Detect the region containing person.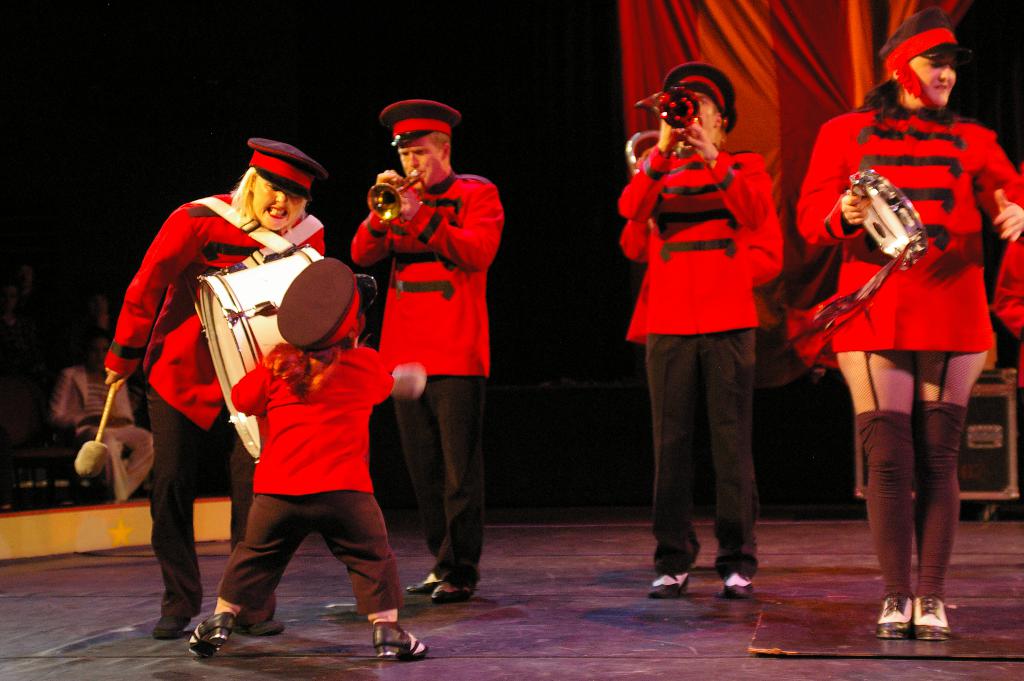
bbox=(607, 56, 776, 605).
